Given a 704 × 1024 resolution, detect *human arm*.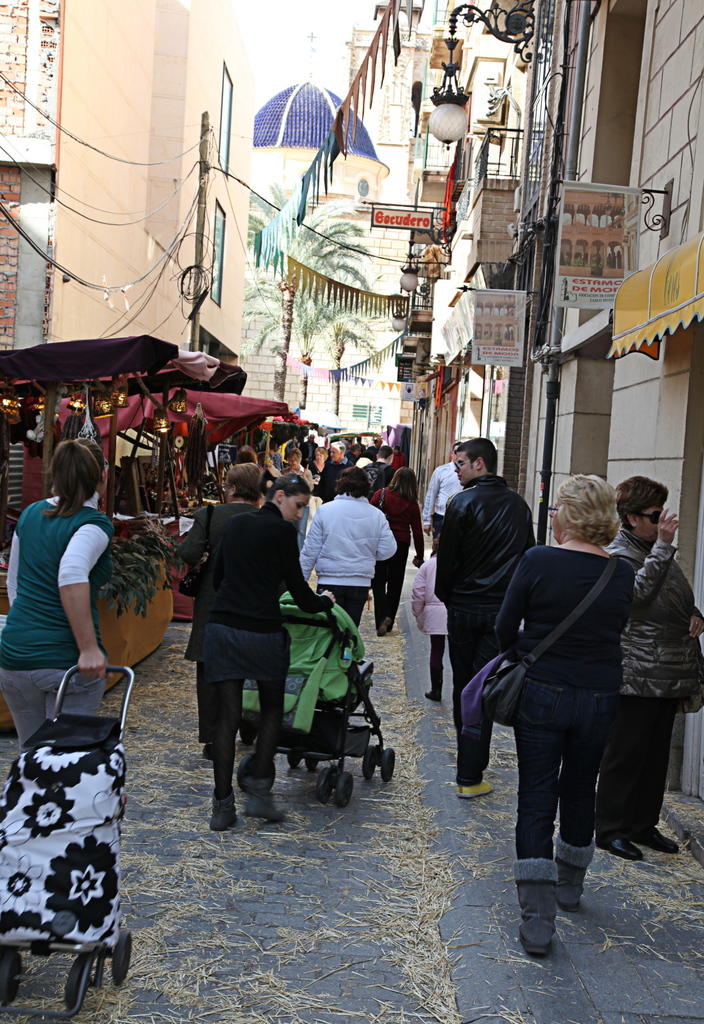
bbox=(685, 610, 703, 633).
